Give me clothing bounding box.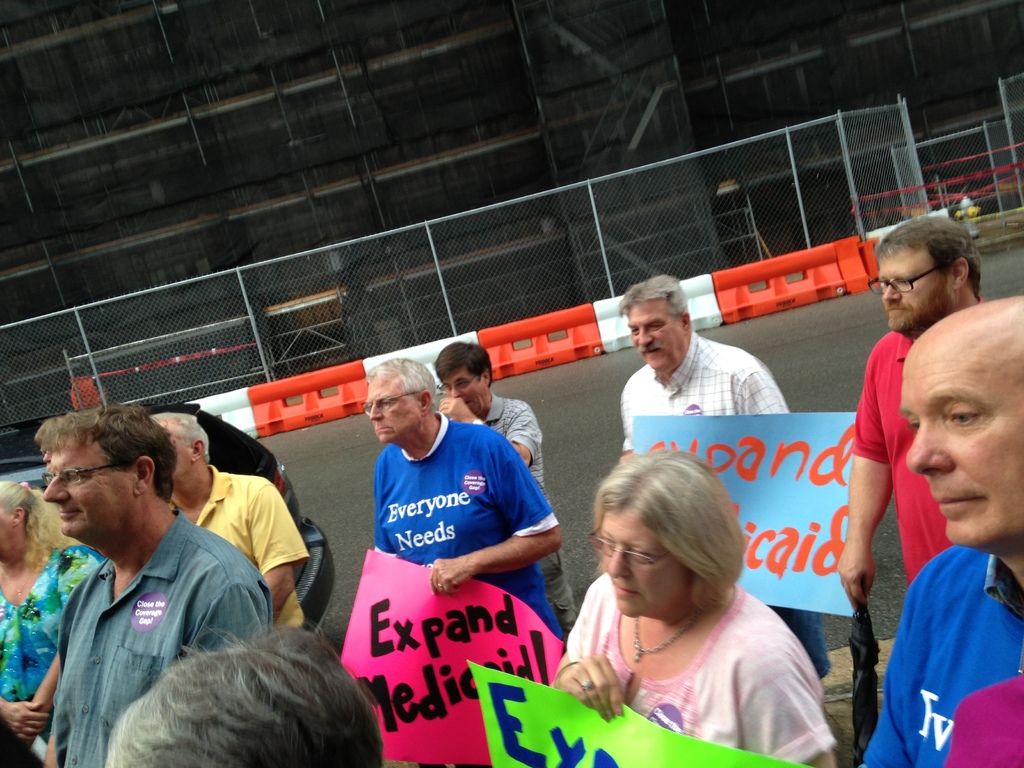
<box>559,564,840,767</box>.
